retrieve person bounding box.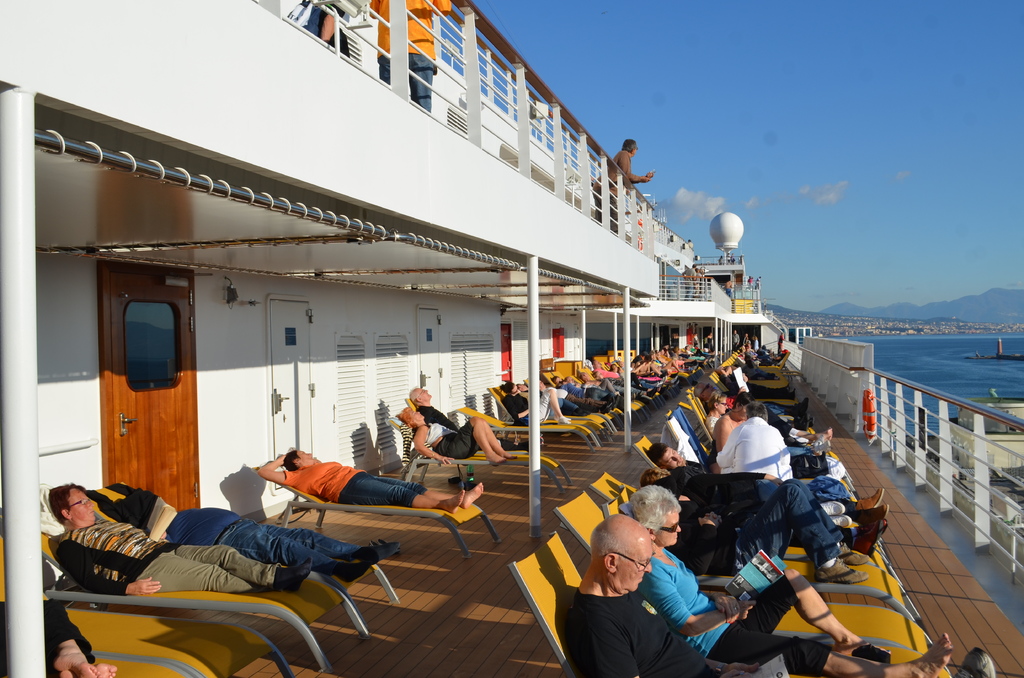
Bounding box: <bbox>399, 376, 488, 461</bbox>.
